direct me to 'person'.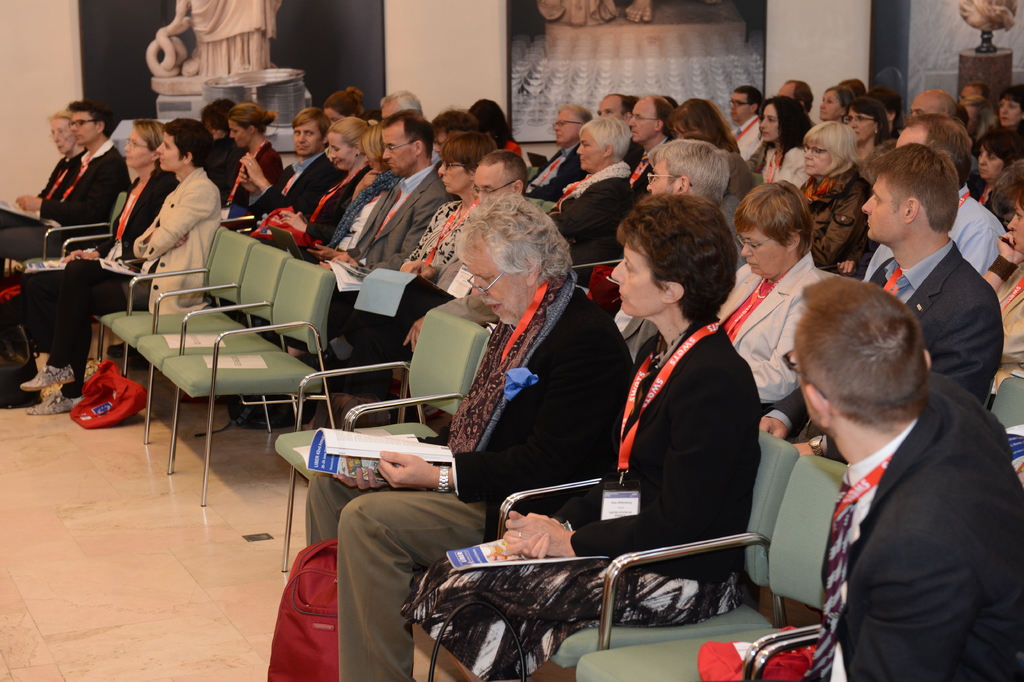
Direction: bbox=(15, 110, 225, 411).
